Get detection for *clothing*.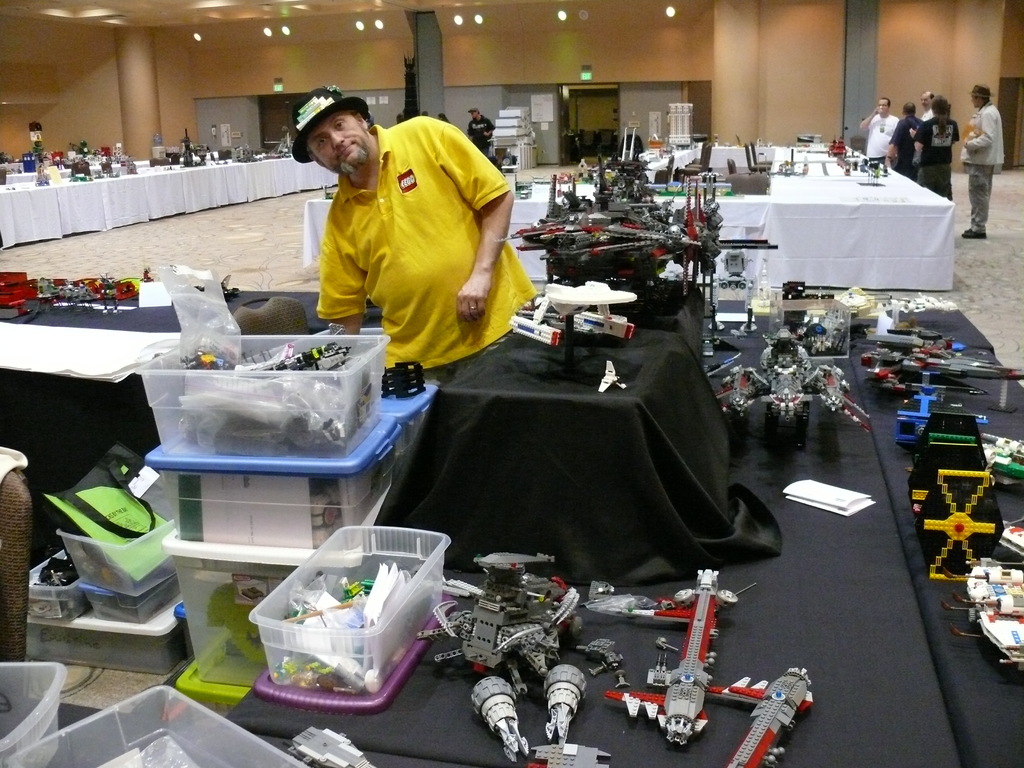
Detection: left=464, top=114, right=492, bottom=145.
